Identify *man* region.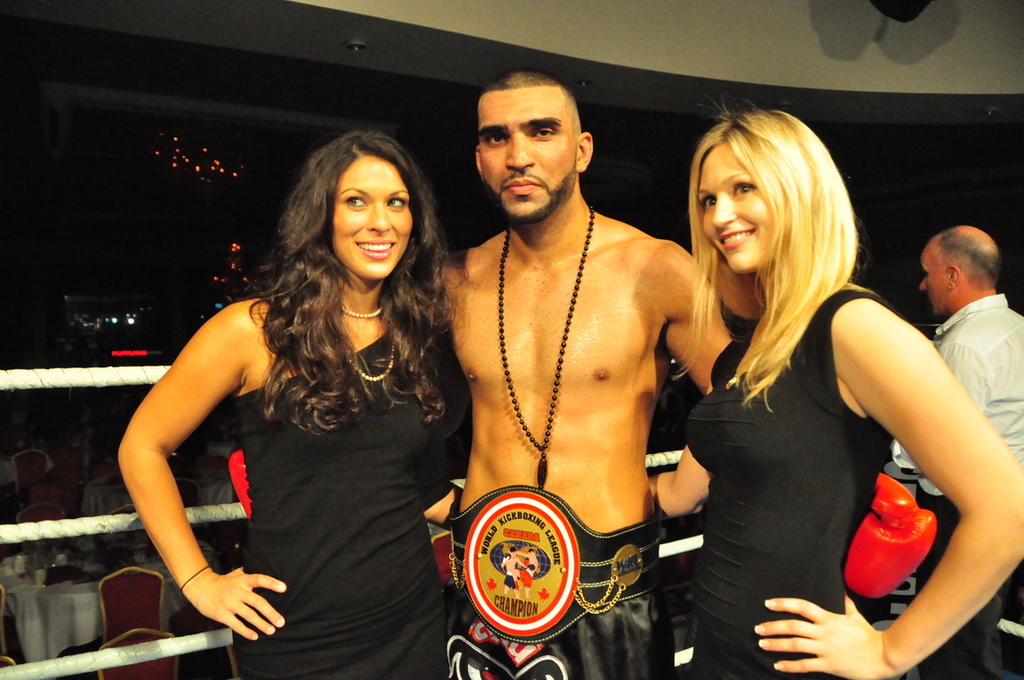
Region: <region>883, 226, 1023, 679</region>.
